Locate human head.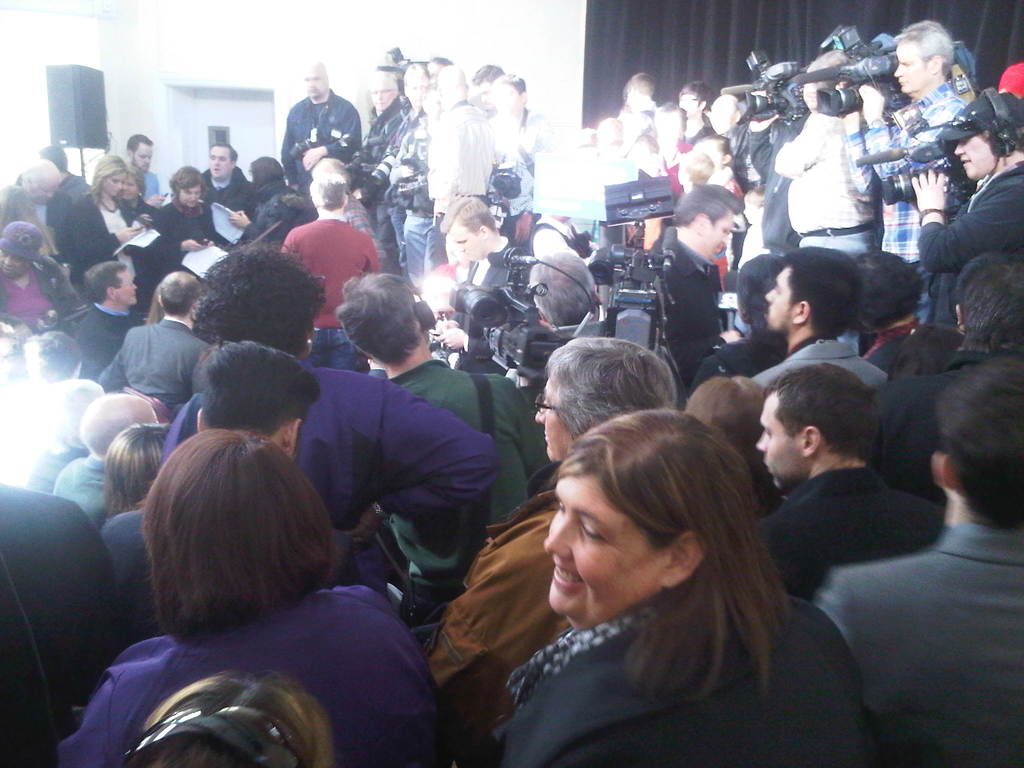
Bounding box: x1=671 y1=180 x2=754 y2=255.
